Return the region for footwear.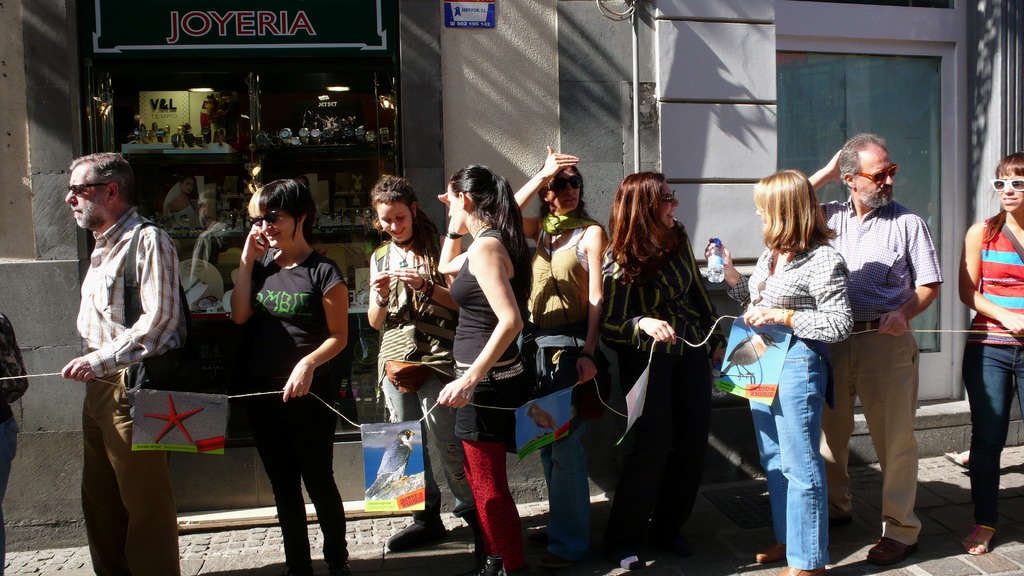
284:567:315:575.
